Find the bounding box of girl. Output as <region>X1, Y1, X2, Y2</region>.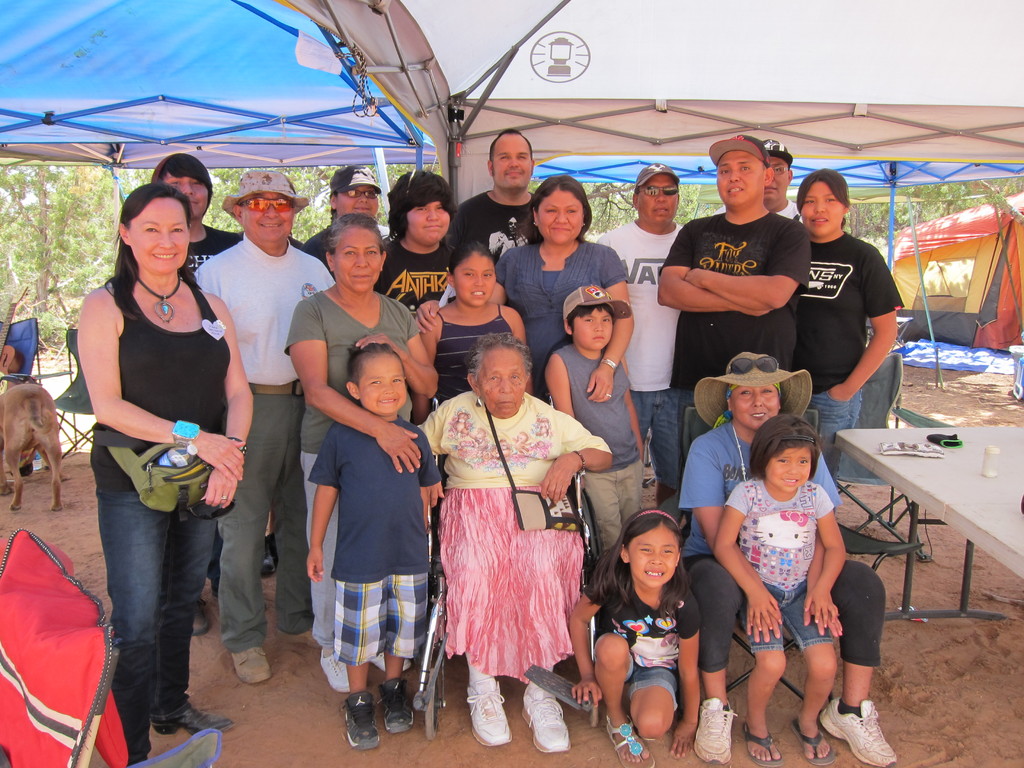
<region>410, 241, 535, 558</region>.
